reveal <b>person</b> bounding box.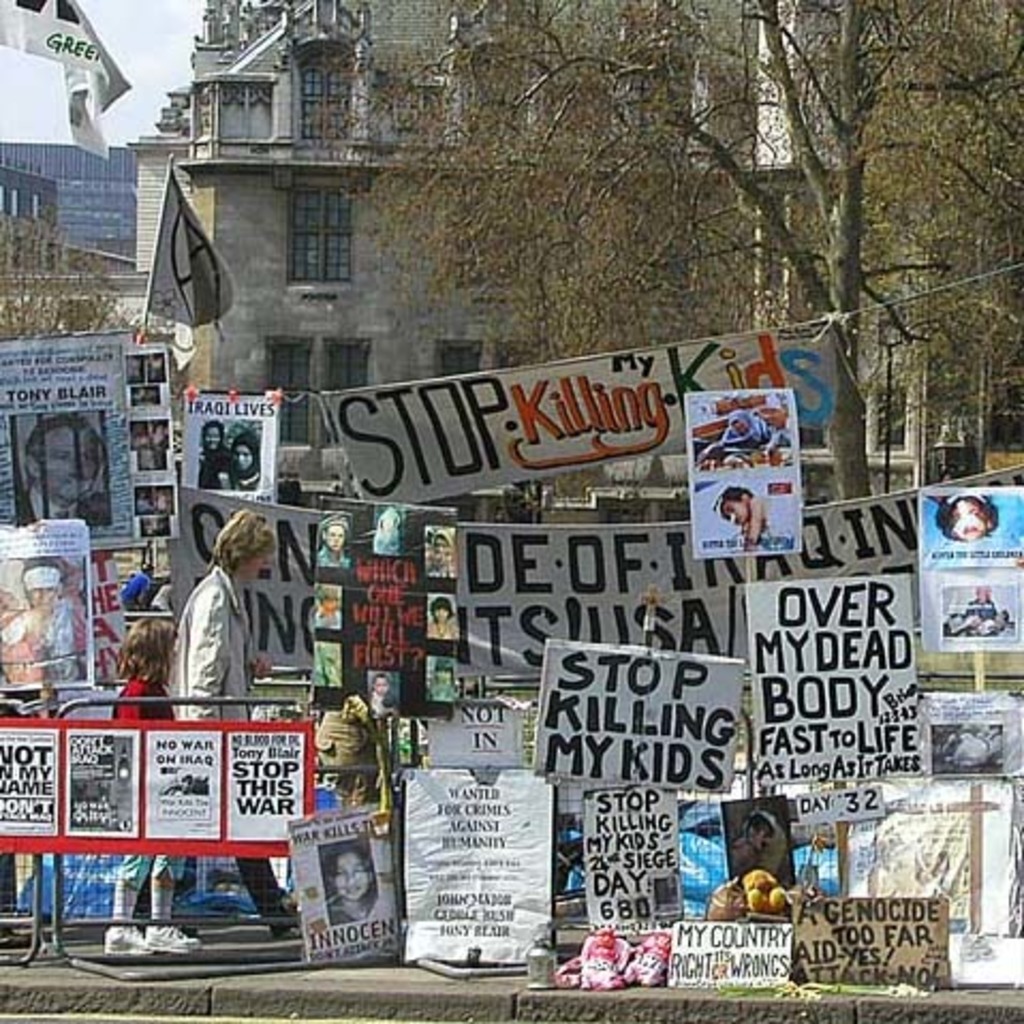
Revealed: [x1=366, y1=663, x2=395, y2=718].
